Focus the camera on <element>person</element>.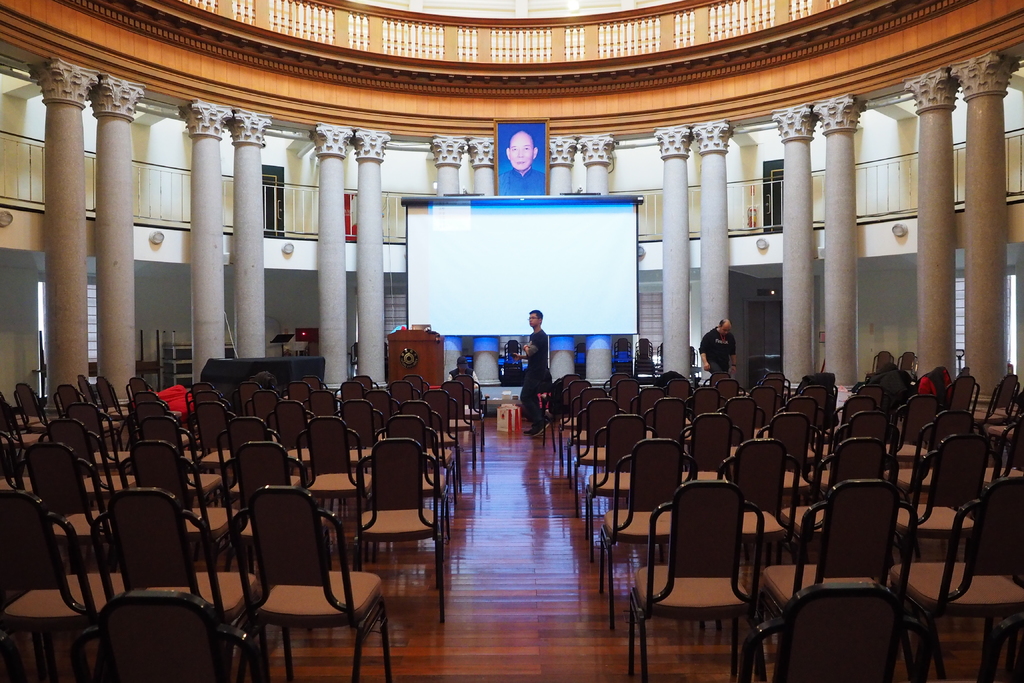
Focus region: (x1=855, y1=347, x2=913, y2=402).
